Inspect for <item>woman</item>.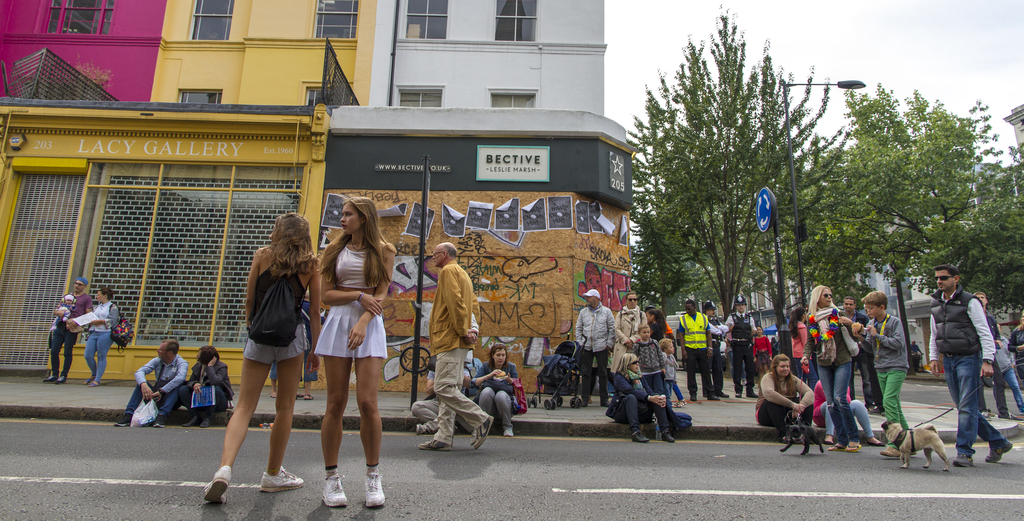
Inspection: detection(755, 352, 817, 443).
